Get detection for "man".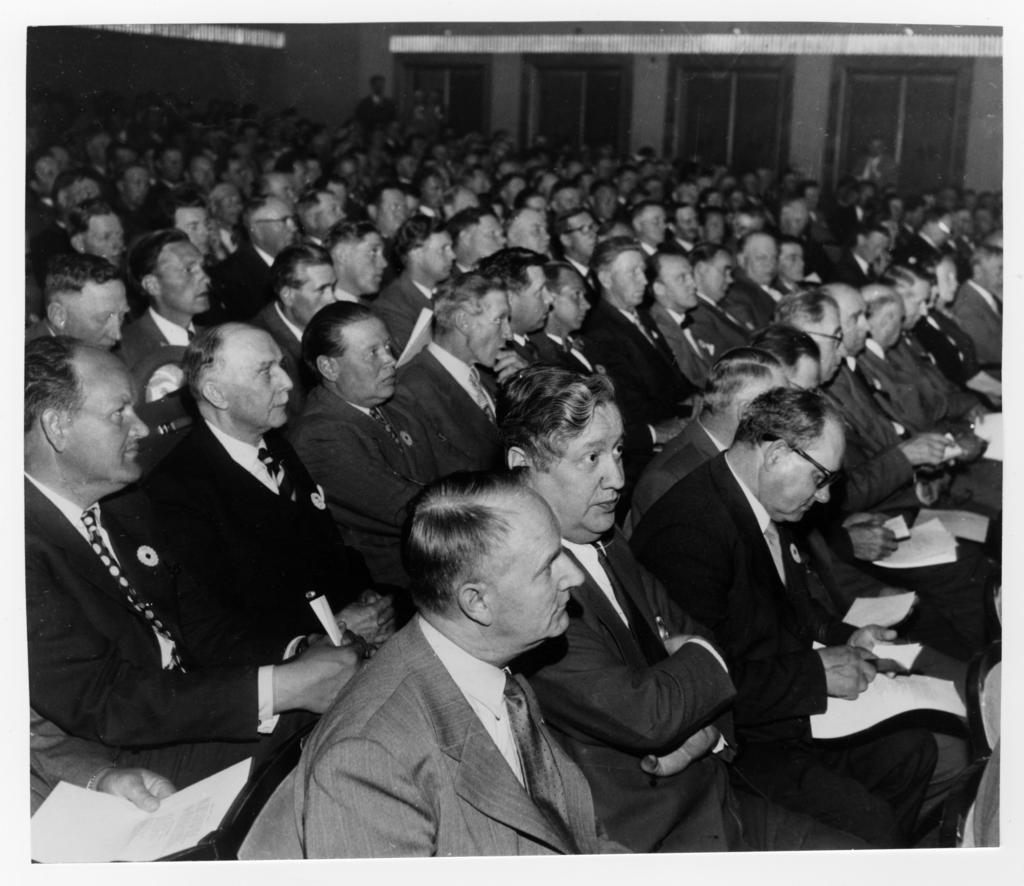
Detection: [left=111, top=156, right=158, bottom=229].
